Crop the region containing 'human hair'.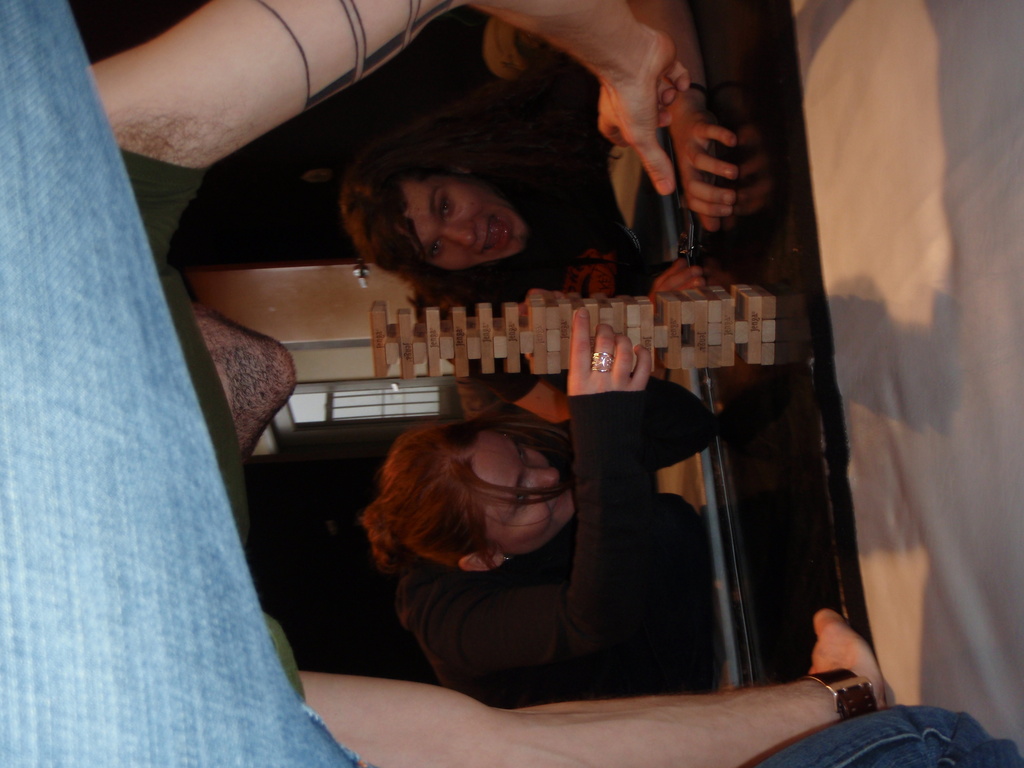
Crop region: left=355, top=410, right=579, bottom=582.
